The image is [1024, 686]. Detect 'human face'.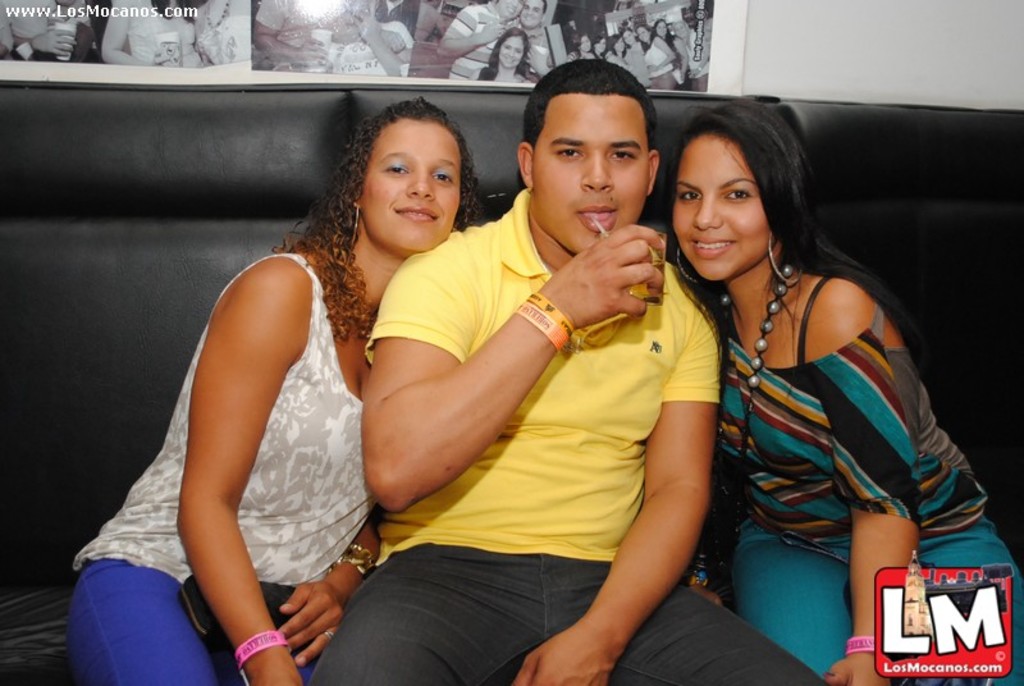
Detection: <box>676,122,799,282</box>.
